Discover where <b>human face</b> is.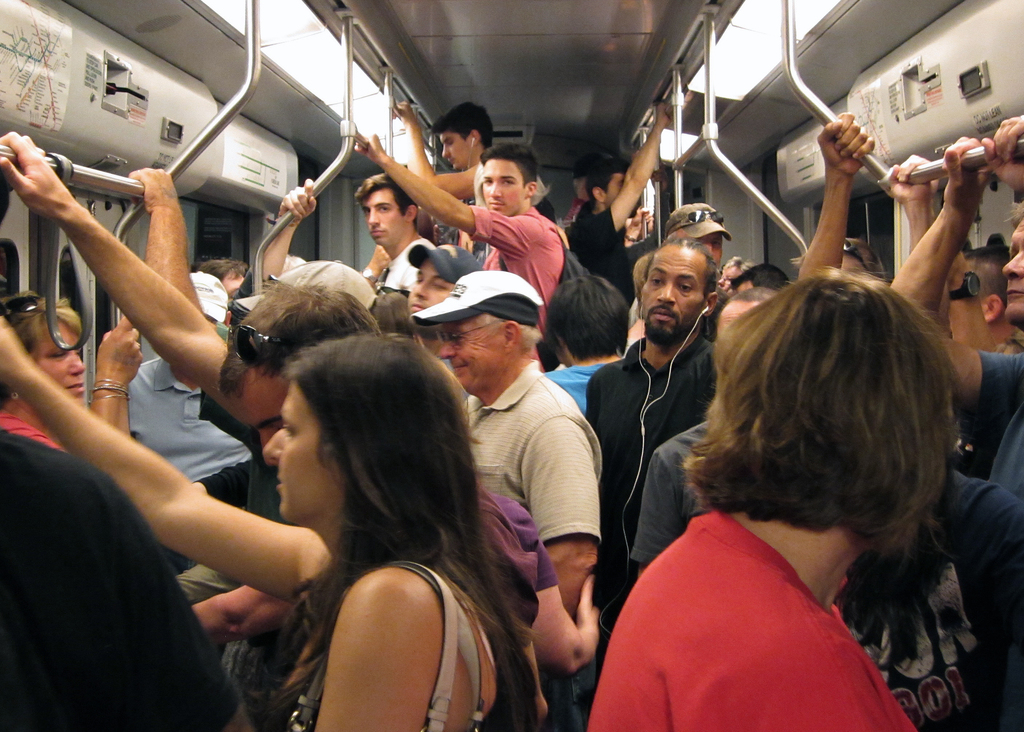
Discovered at BBox(438, 132, 472, 170).
